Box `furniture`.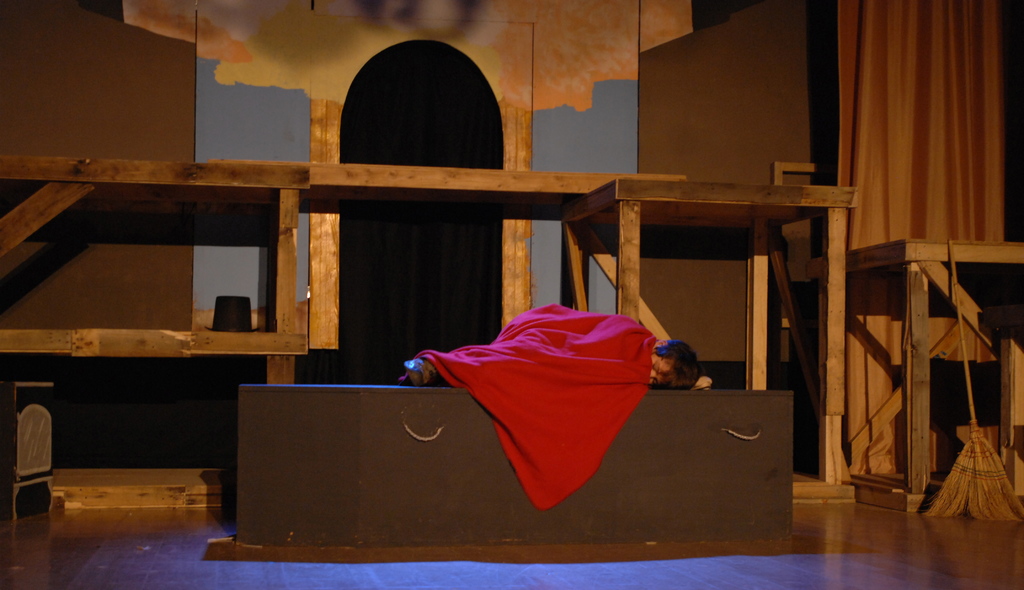
locate(841, 245, 1023, 516).
